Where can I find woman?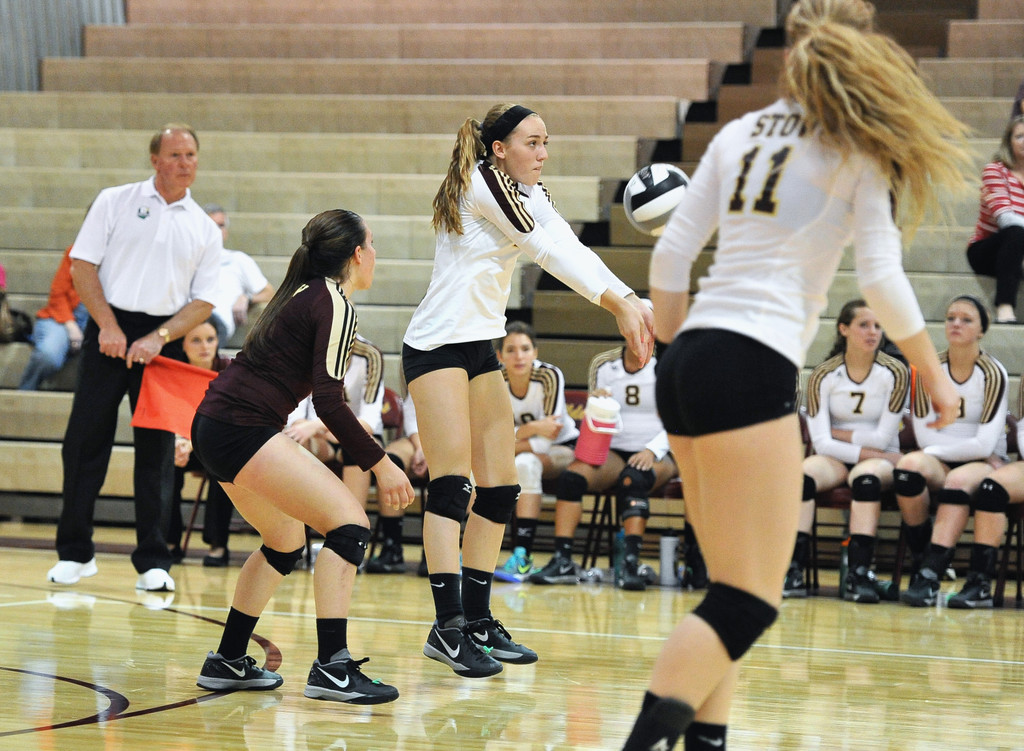
You can find it at 372, 379, 428, 569.
